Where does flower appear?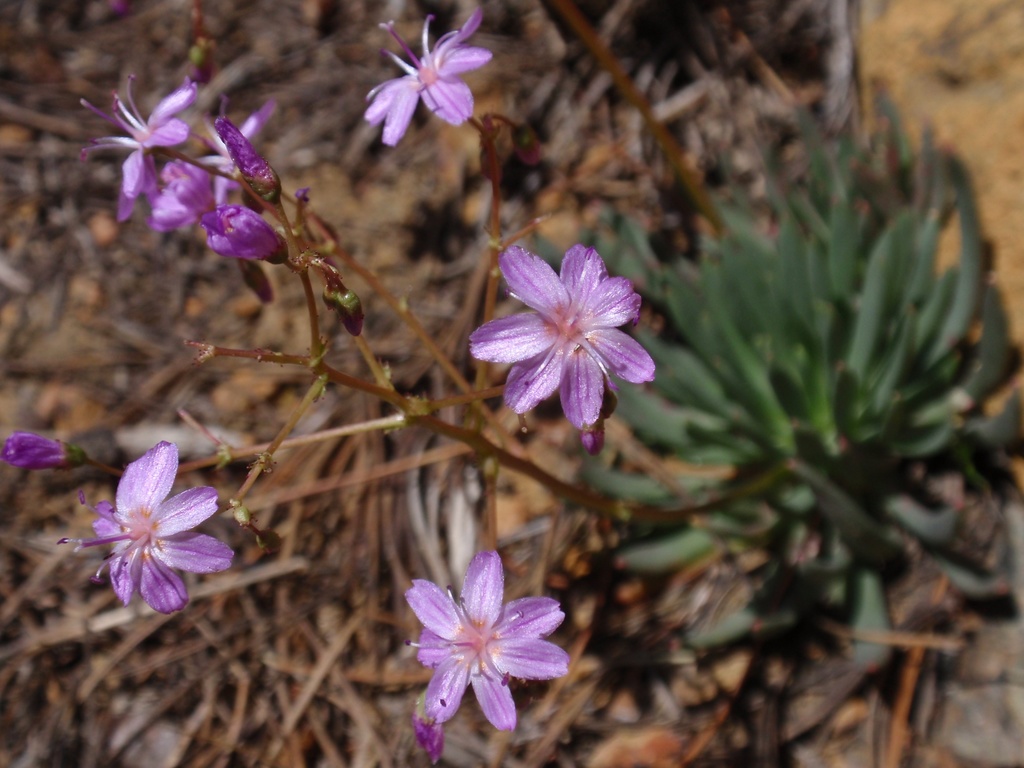
Appears at x1=290, y1=248, x2=365, y2=337.
